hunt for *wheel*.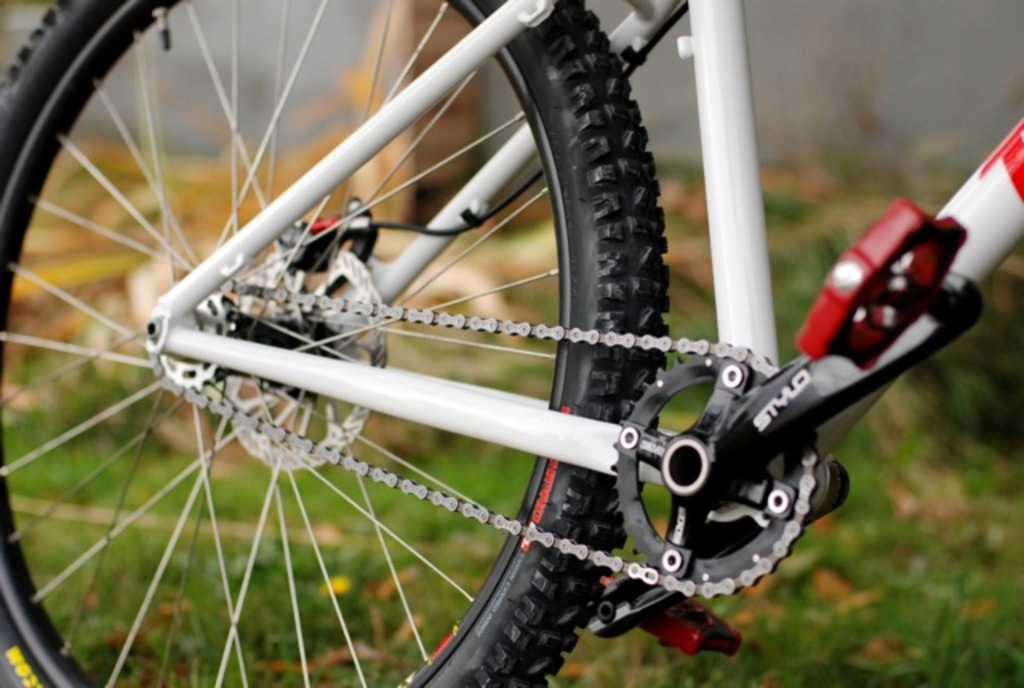
Hunted down at bbox=(0, 0, 674, 686).
